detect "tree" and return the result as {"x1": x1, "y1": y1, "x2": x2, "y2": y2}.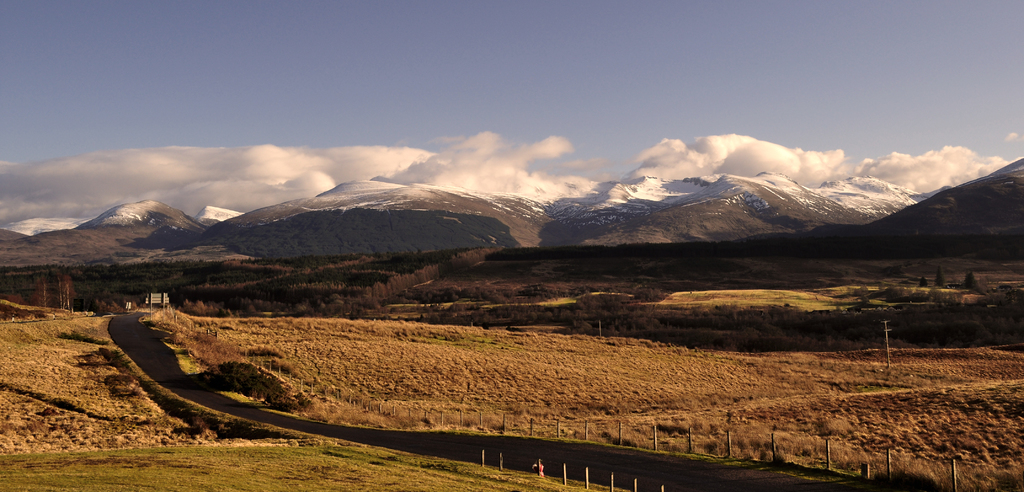
{"x1": 934, "y1": 265, "x2": 951, "y2": 286}.
